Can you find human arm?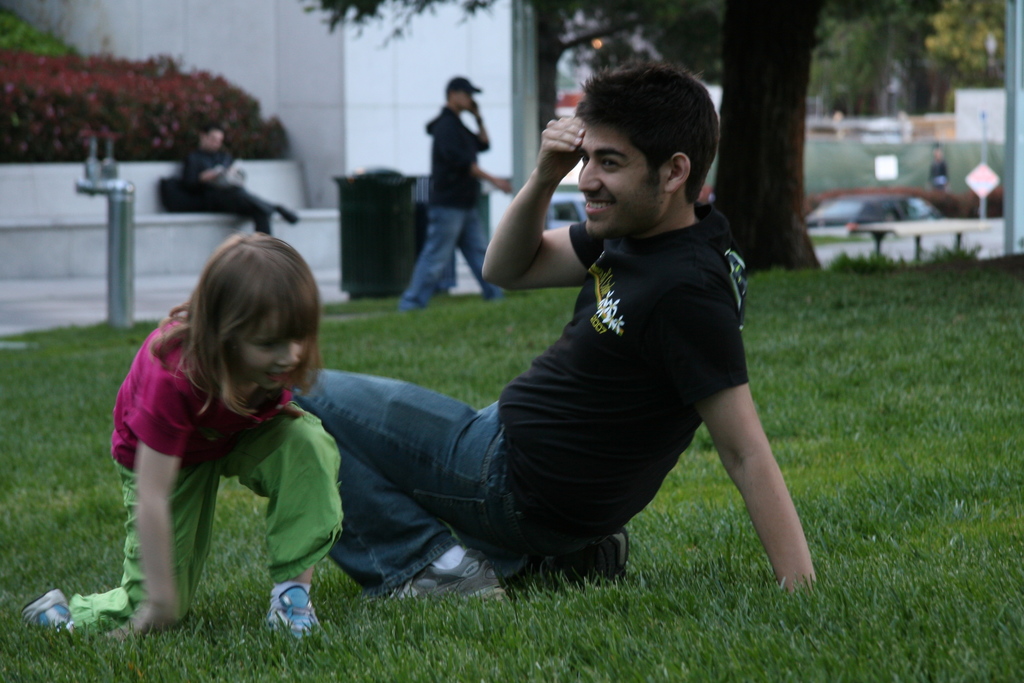
Yes, bounding box: bbox=(458, 119, 618, 299).
